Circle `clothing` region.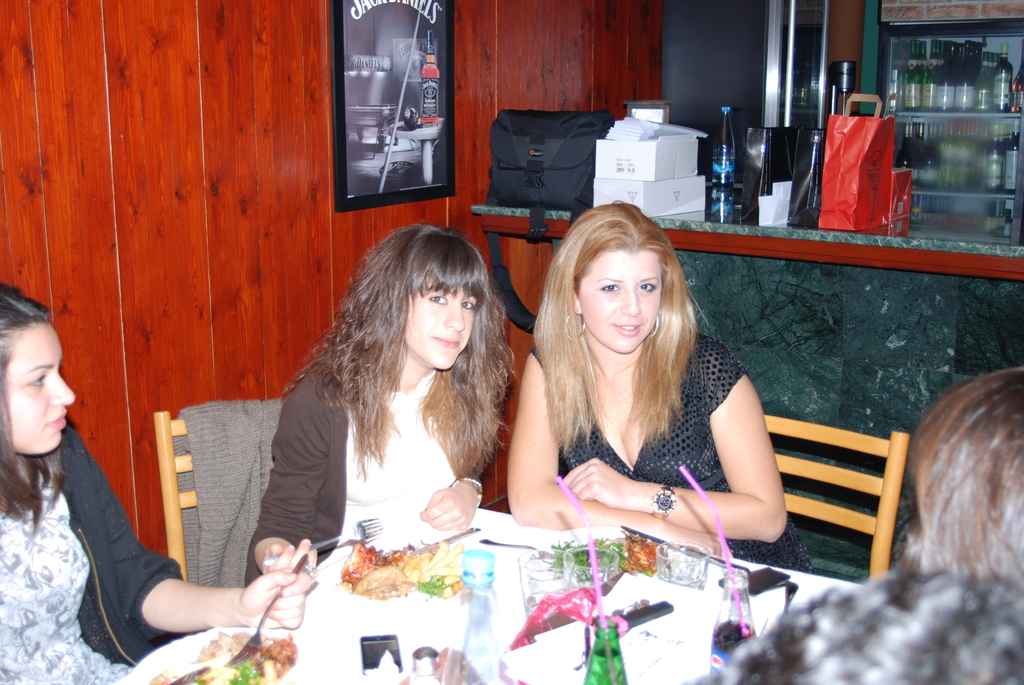
Region: bbox=(248, 363, 490, 581).
